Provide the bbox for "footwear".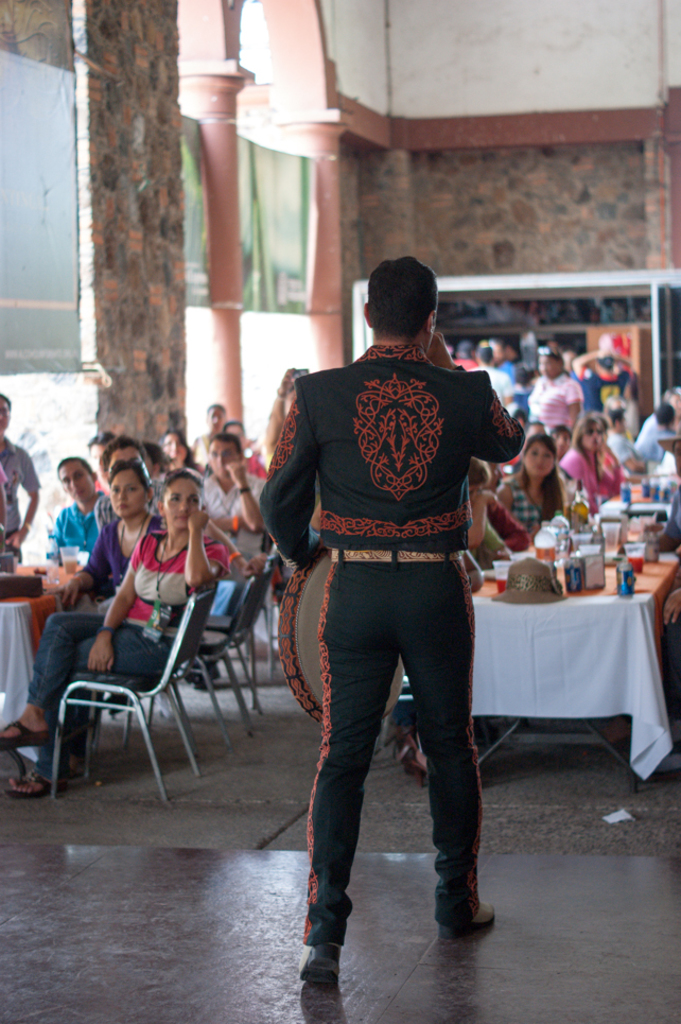
{"x1": 0, "y1": 711, "x2": 55, "y2": 752}.
